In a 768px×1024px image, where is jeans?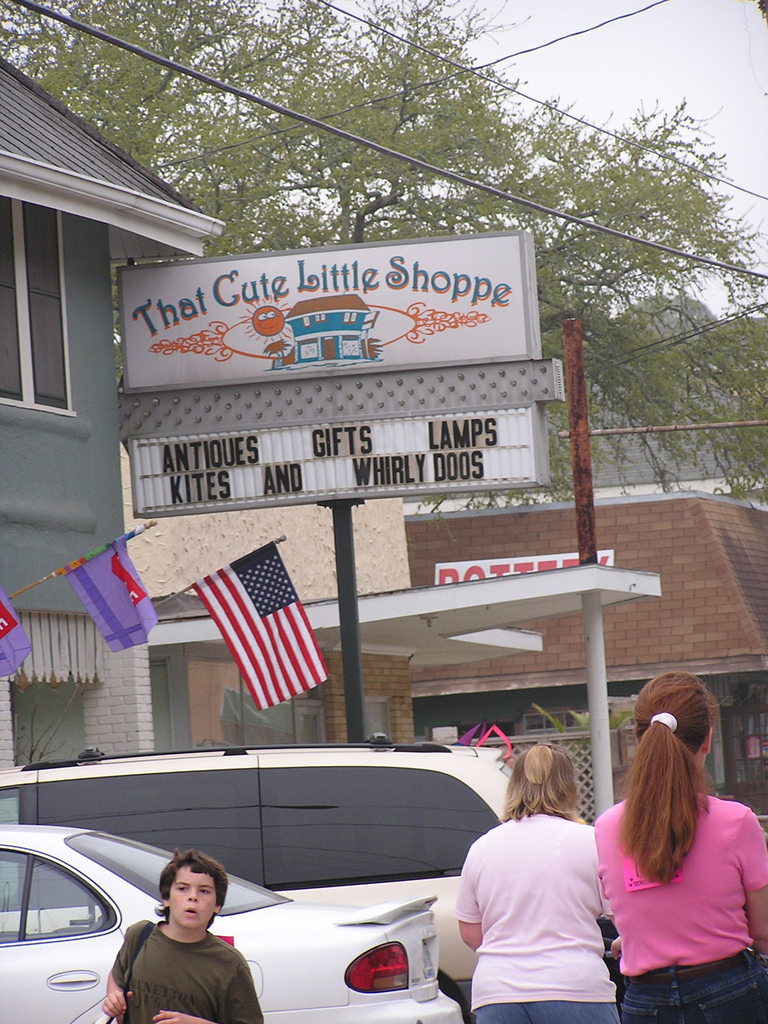
<region>612, 962, 767, 1023</region>.
